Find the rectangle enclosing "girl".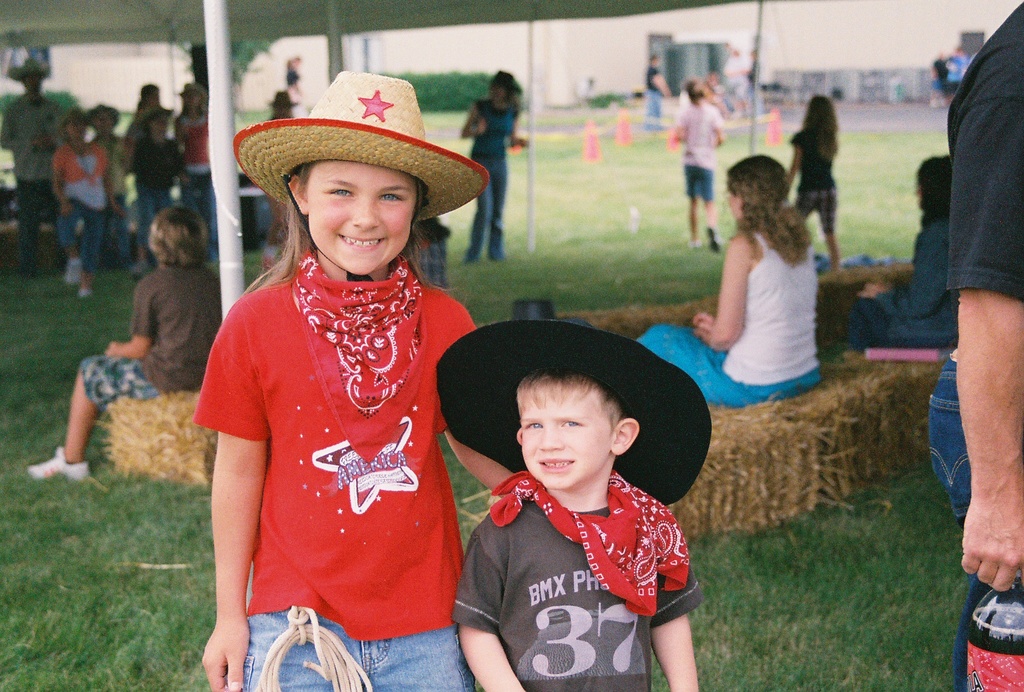
select_region(669, 76, 726, 254).
